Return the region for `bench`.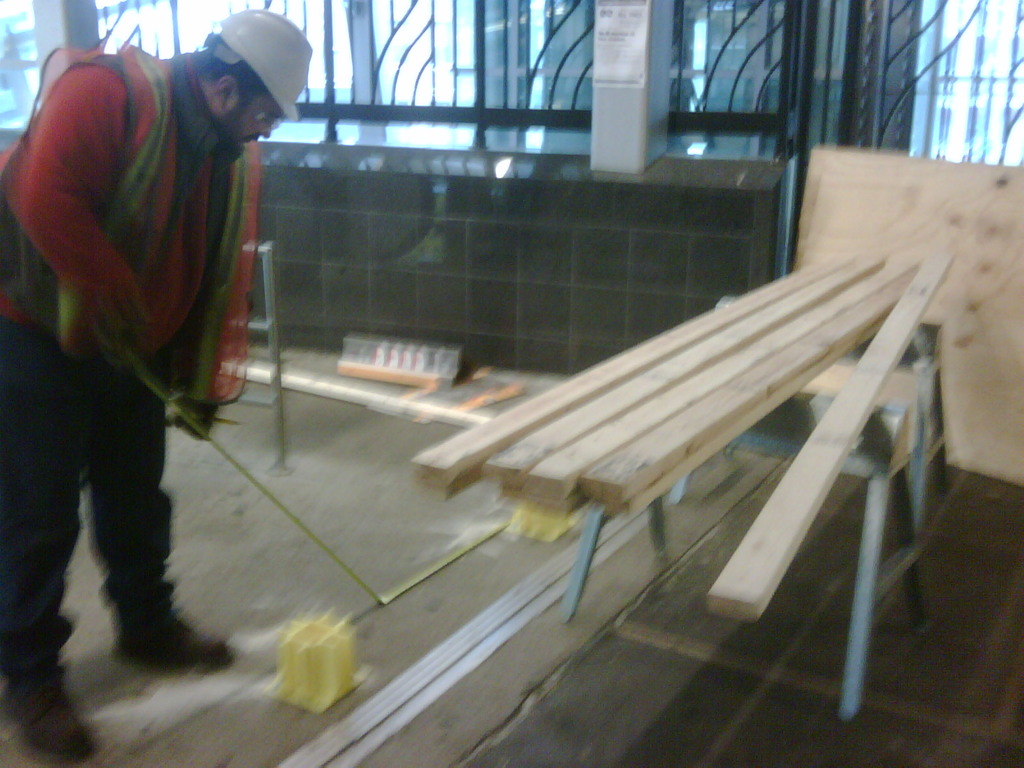
(x1=424, y1=212, x2=966, y2=715).
